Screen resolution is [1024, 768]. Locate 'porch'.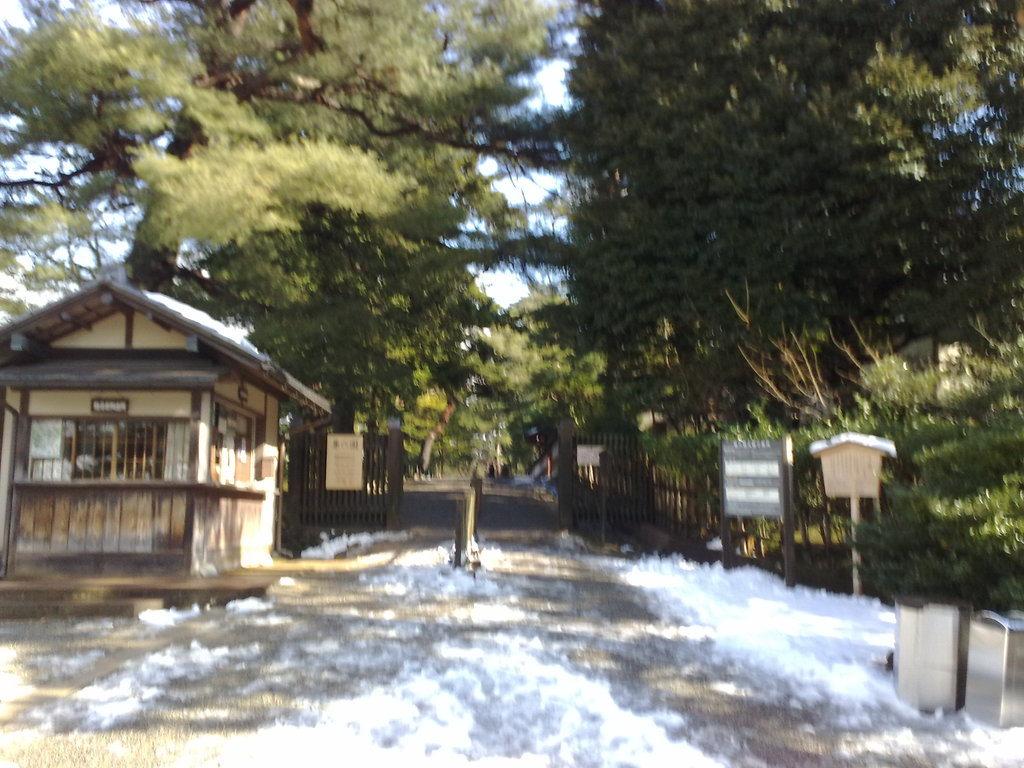
[12, 468, 277, 595].
